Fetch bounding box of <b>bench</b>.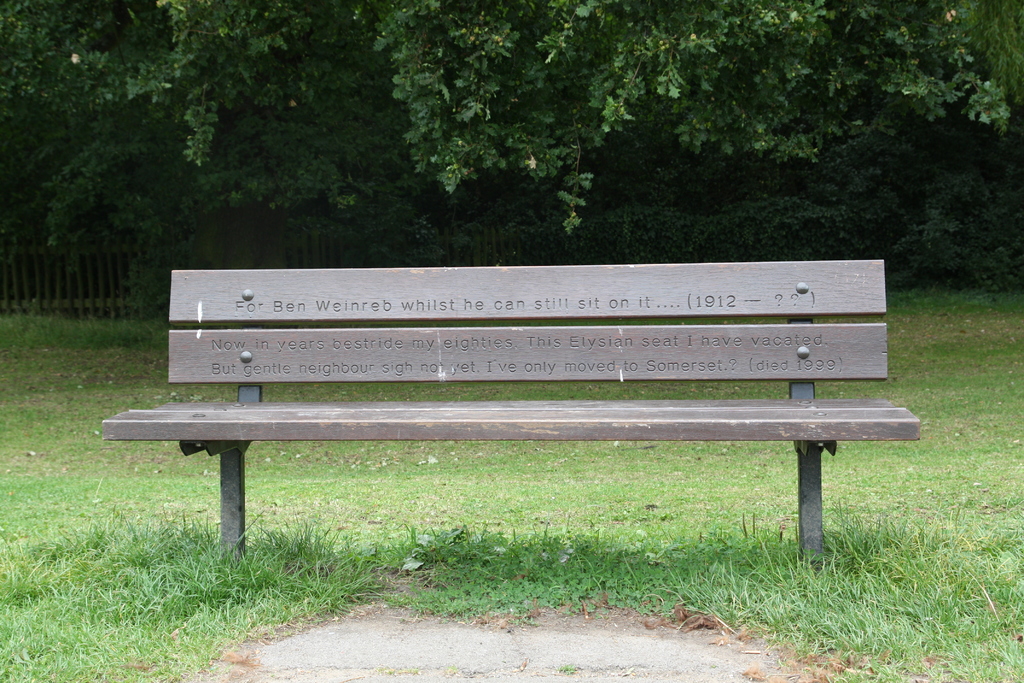
Bbox: region(131, 284, 911, 582).
